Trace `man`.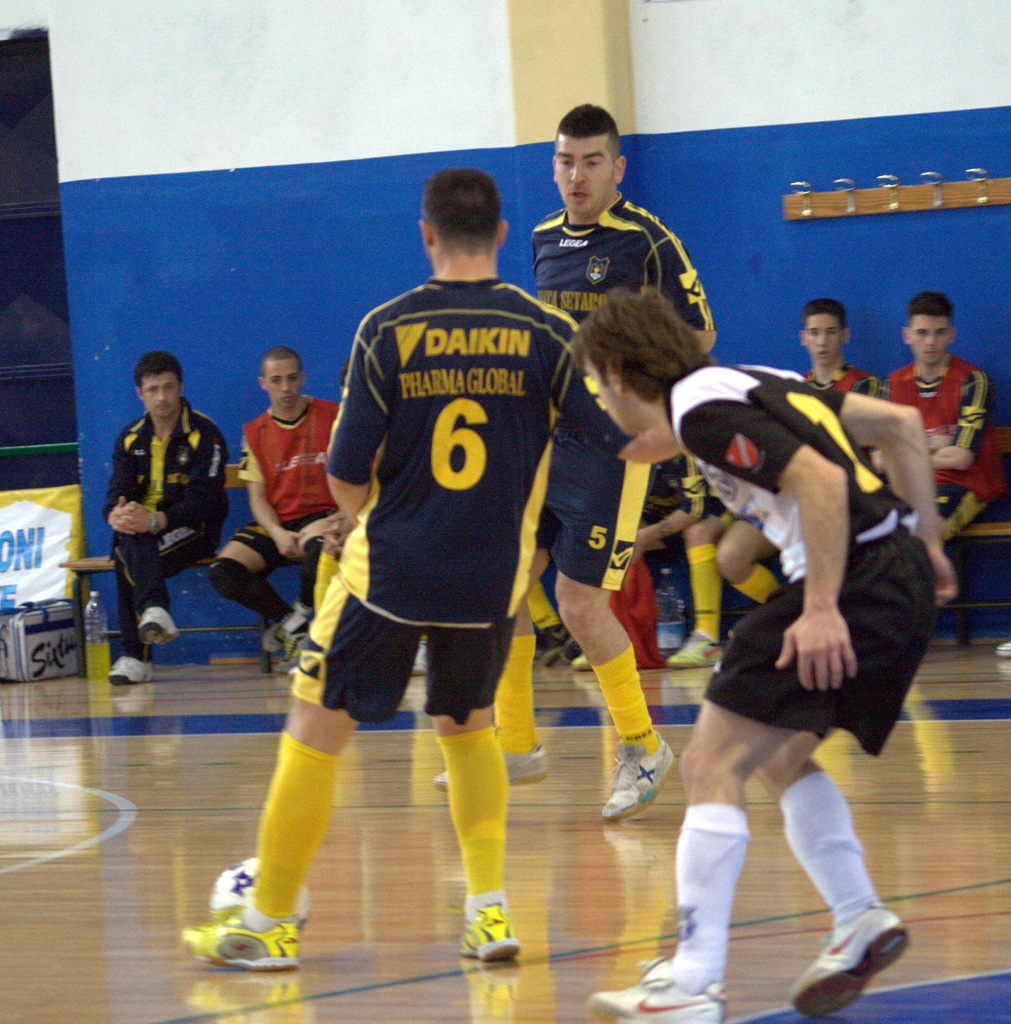
Traced to rect(177, 168, 681, 977).
